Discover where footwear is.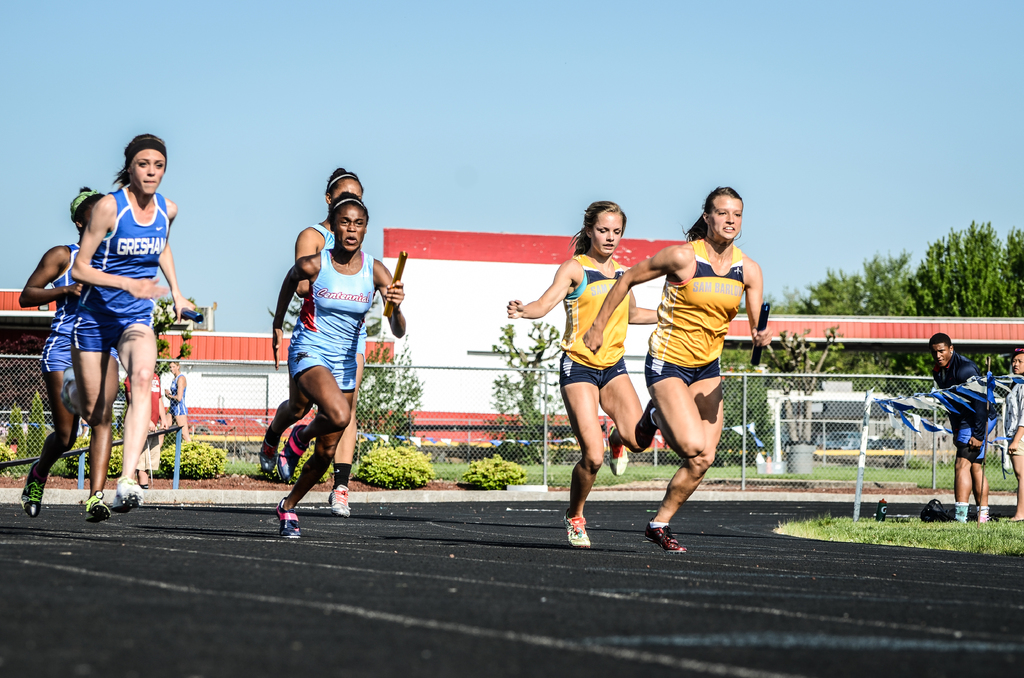
Discovered at 278:422:312:480.
